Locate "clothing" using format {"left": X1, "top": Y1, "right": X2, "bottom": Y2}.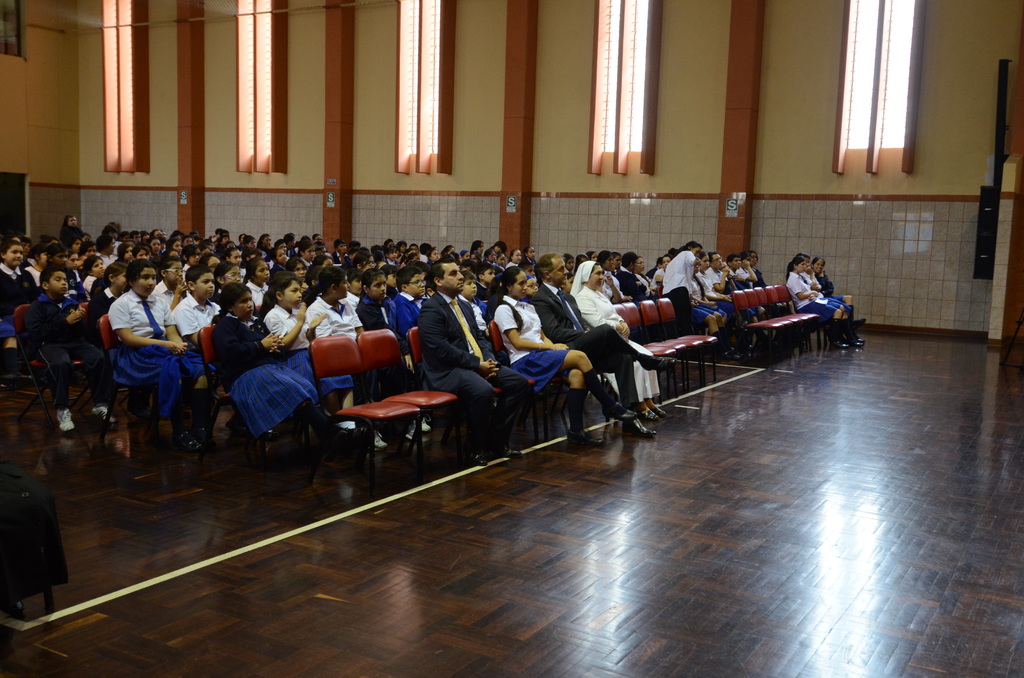
{"left": 783, "top": 269, "right": 841, "bottom": 328}.
